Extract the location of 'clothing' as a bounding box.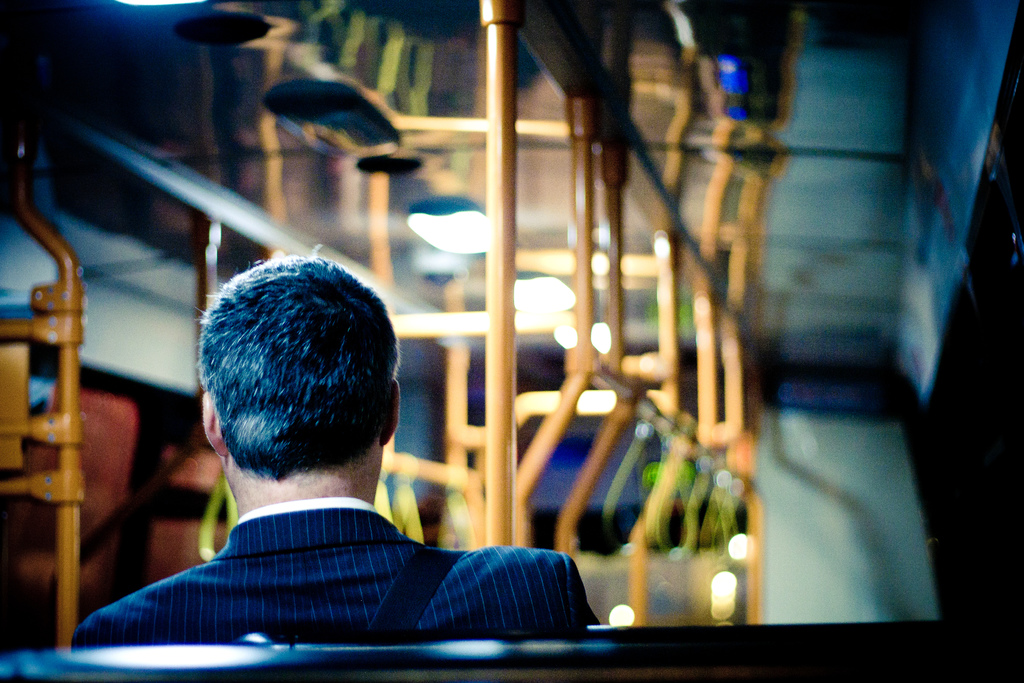
<box>95,485,534,647</box>.
